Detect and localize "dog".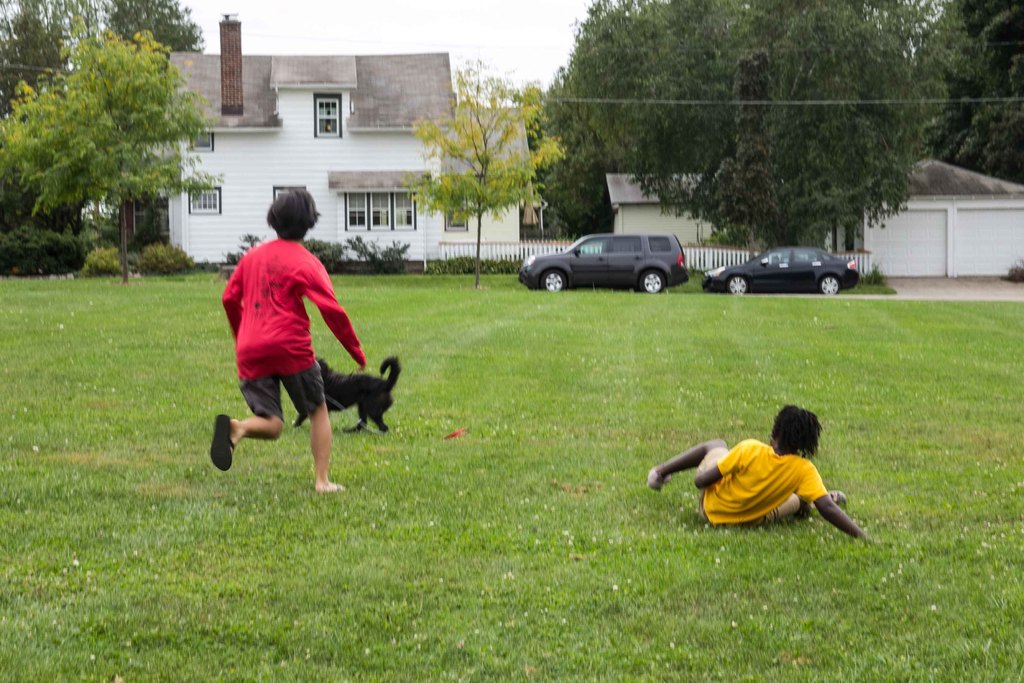
Localized at (295, 349, 405, 437).
